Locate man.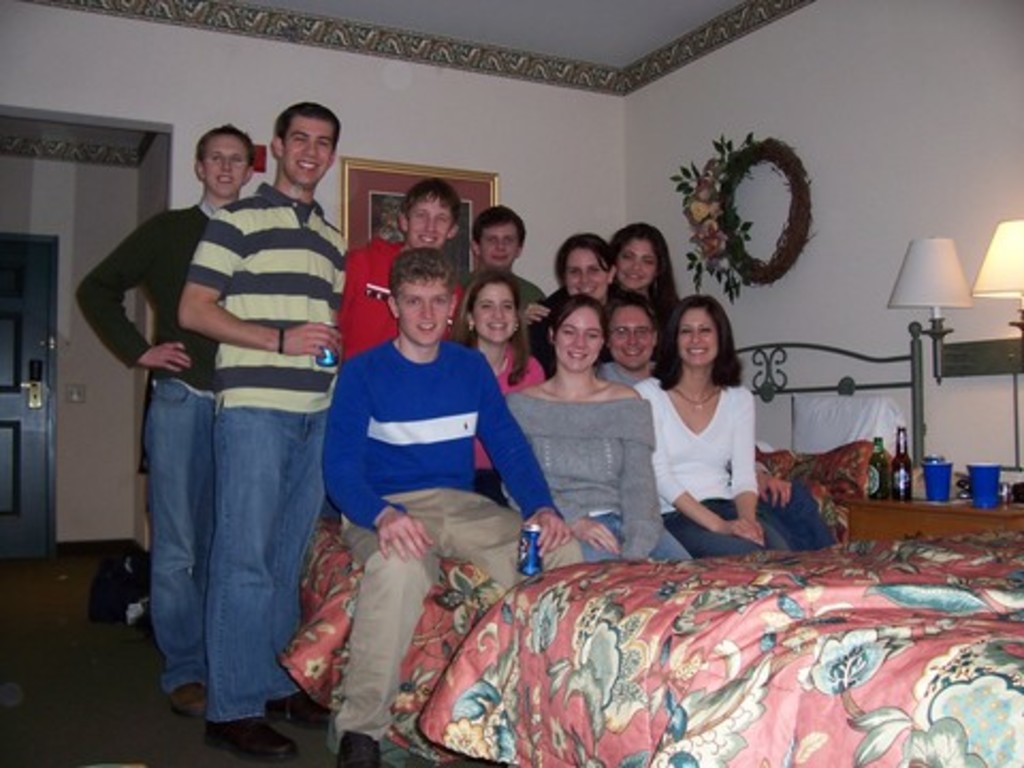
Bounding box: [461,203,544,309].
